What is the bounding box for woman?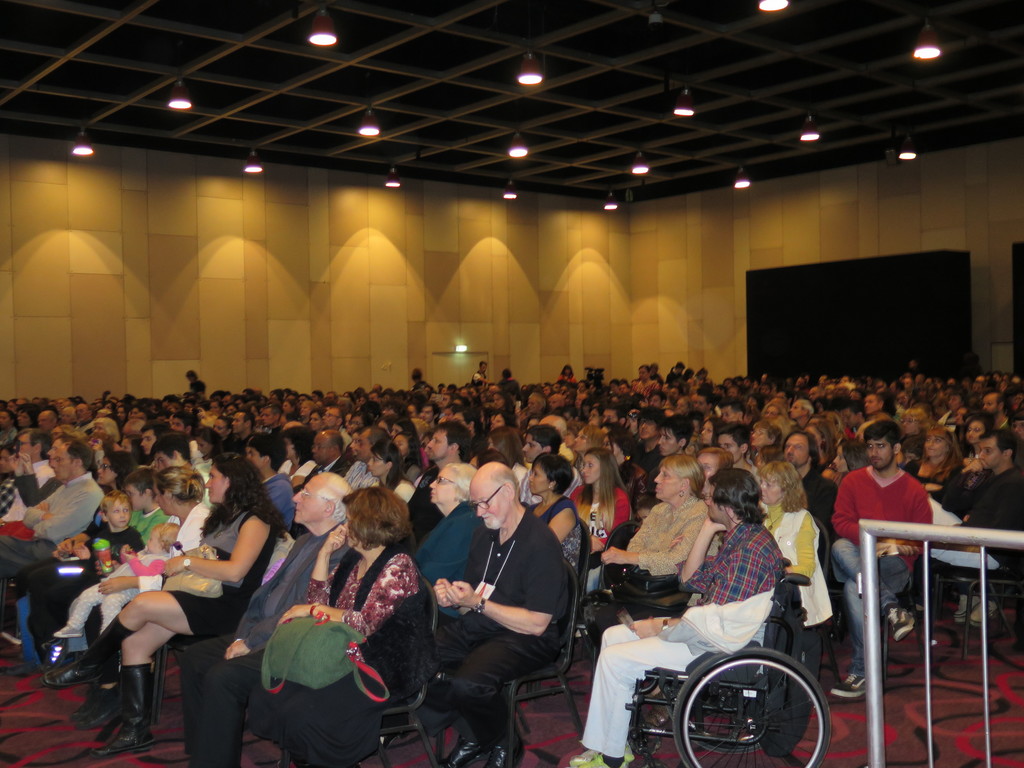
<bbox>602, 432, 646, 502</bbox>.
